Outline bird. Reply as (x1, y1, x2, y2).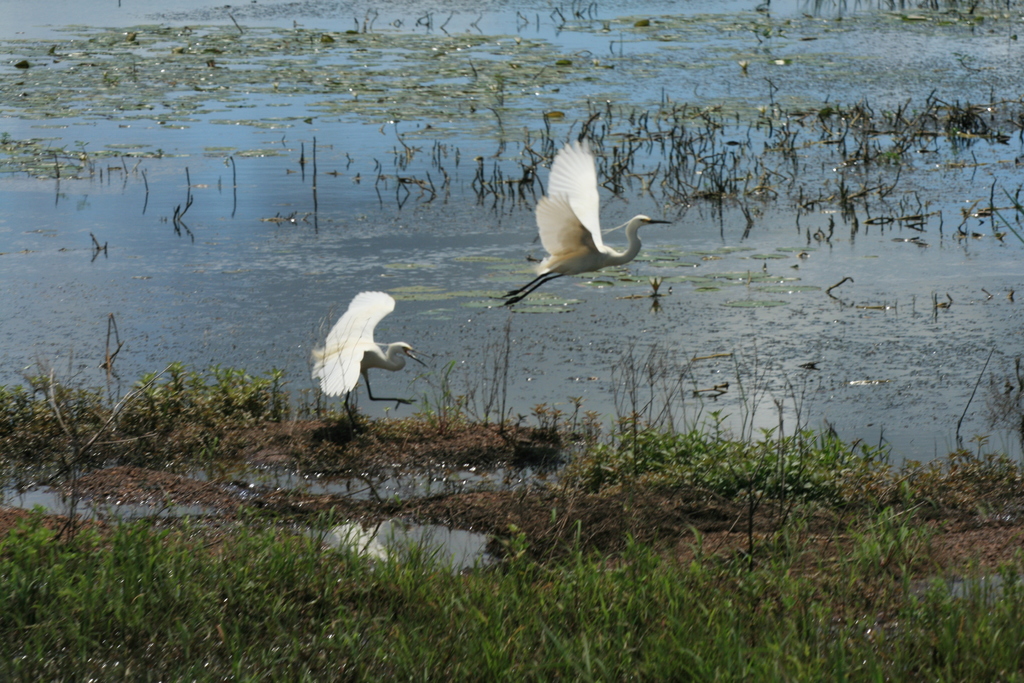
(493, 133, 680, 308).
